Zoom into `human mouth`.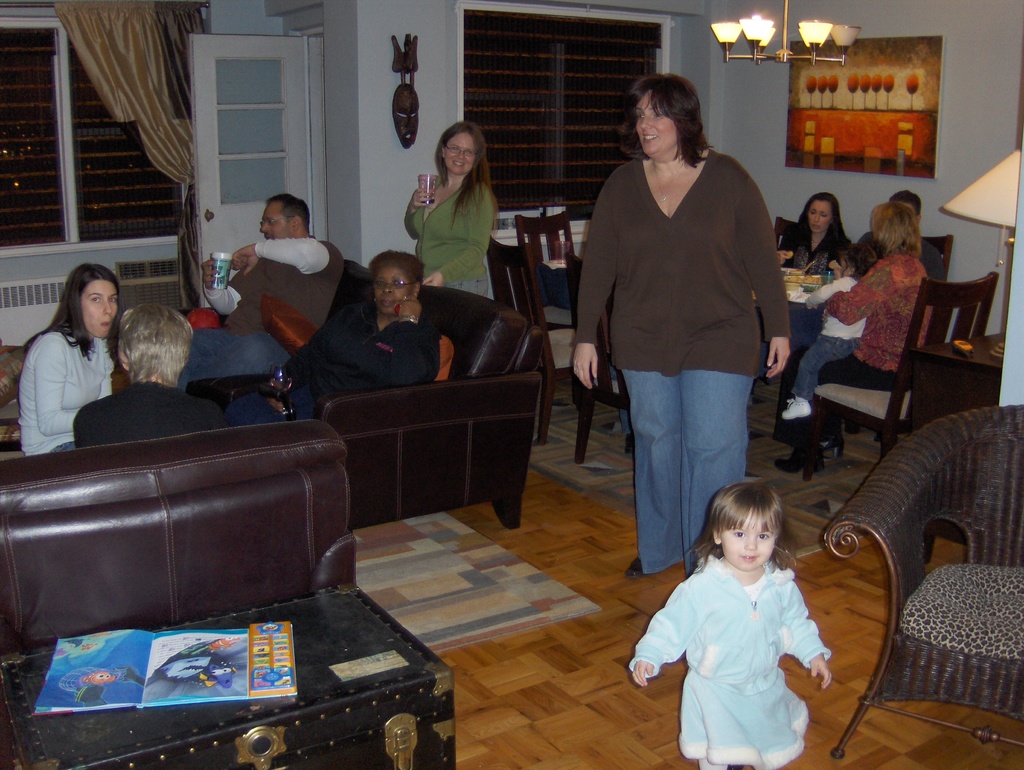
Zoom target: {"x1": 382, "y1": 303, "x2": 391, "y2": 308}.
